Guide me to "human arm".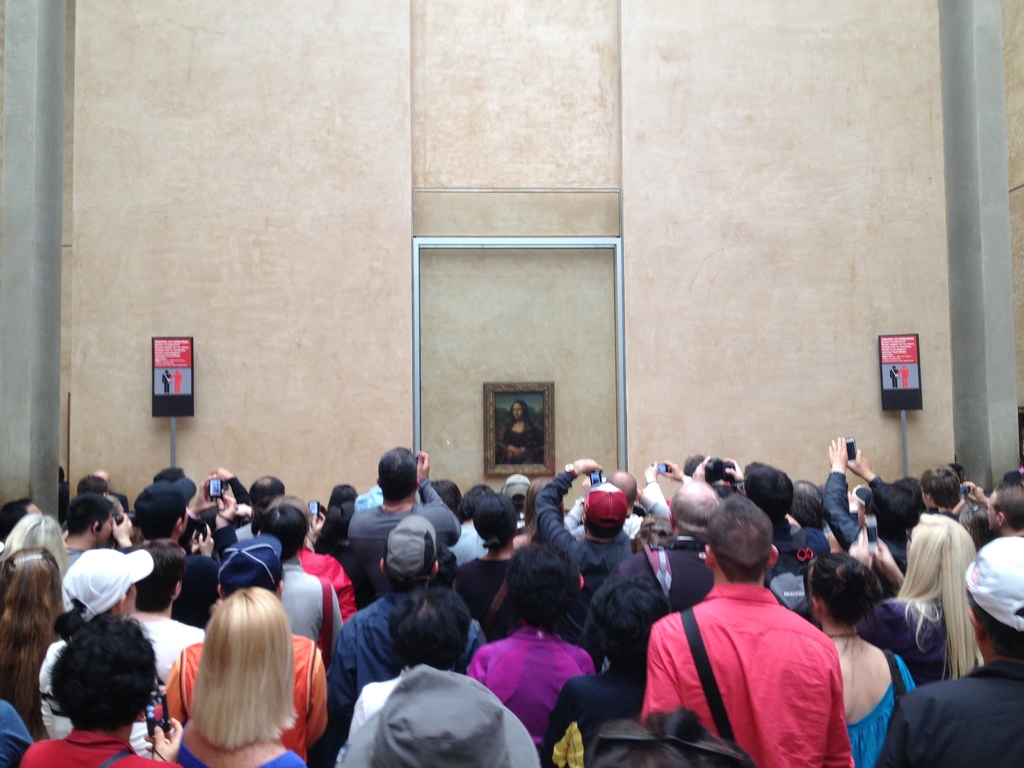
Guidance: [109, 510, 133, 547].
